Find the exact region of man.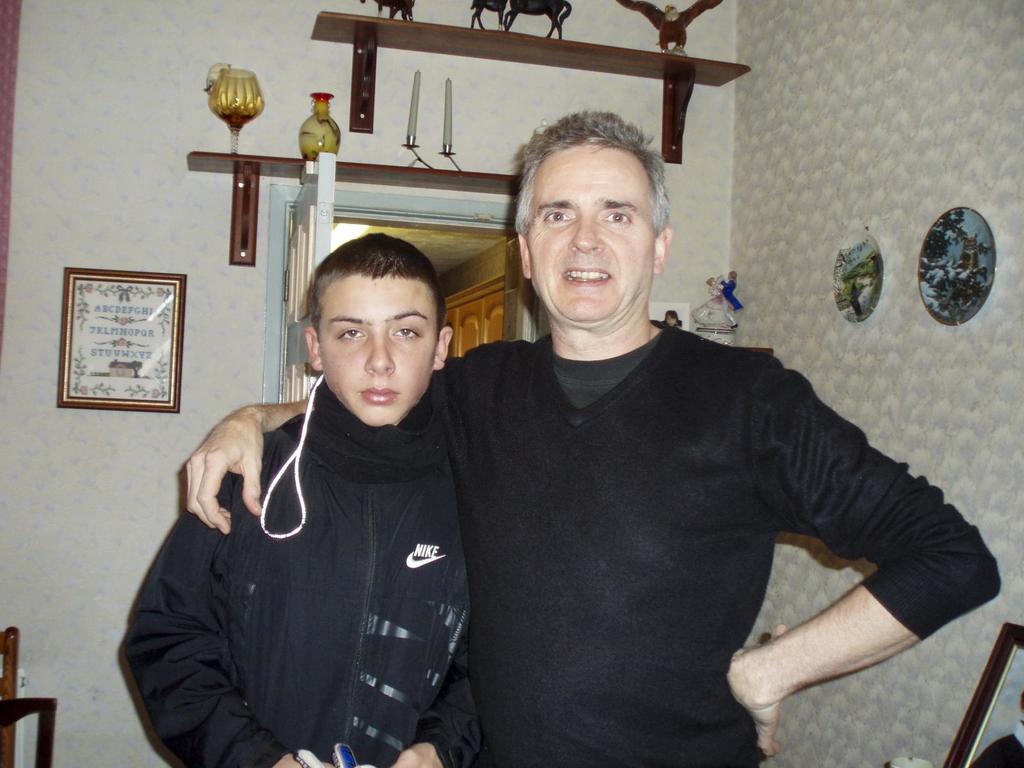
Exact region: locate(173, 110, 1000, 767).
